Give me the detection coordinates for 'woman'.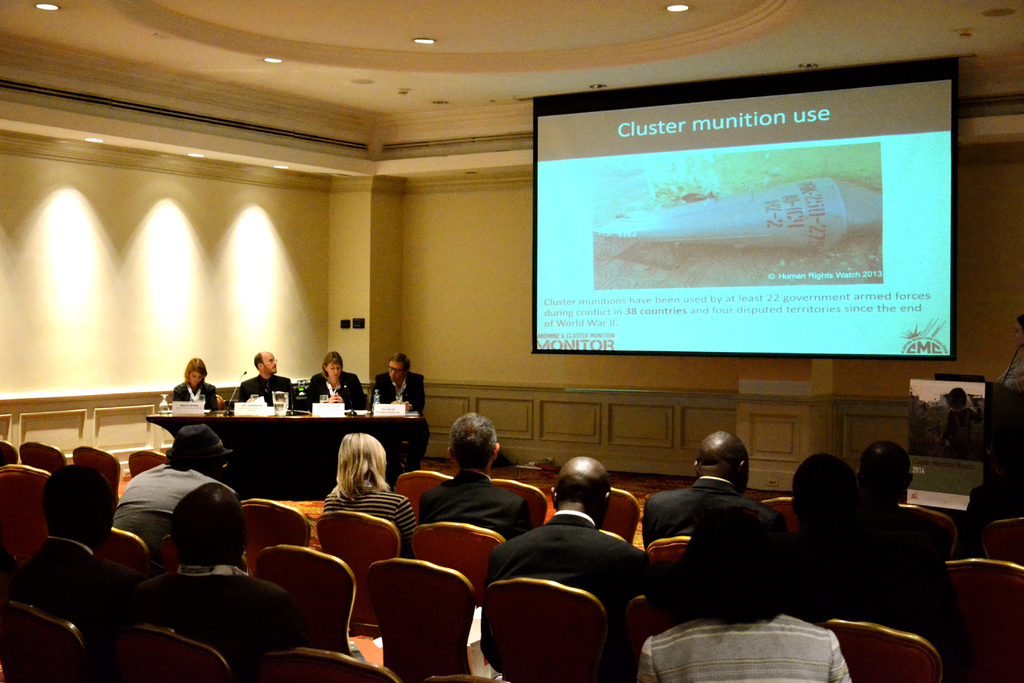
box(301, 353, 367, 412).
